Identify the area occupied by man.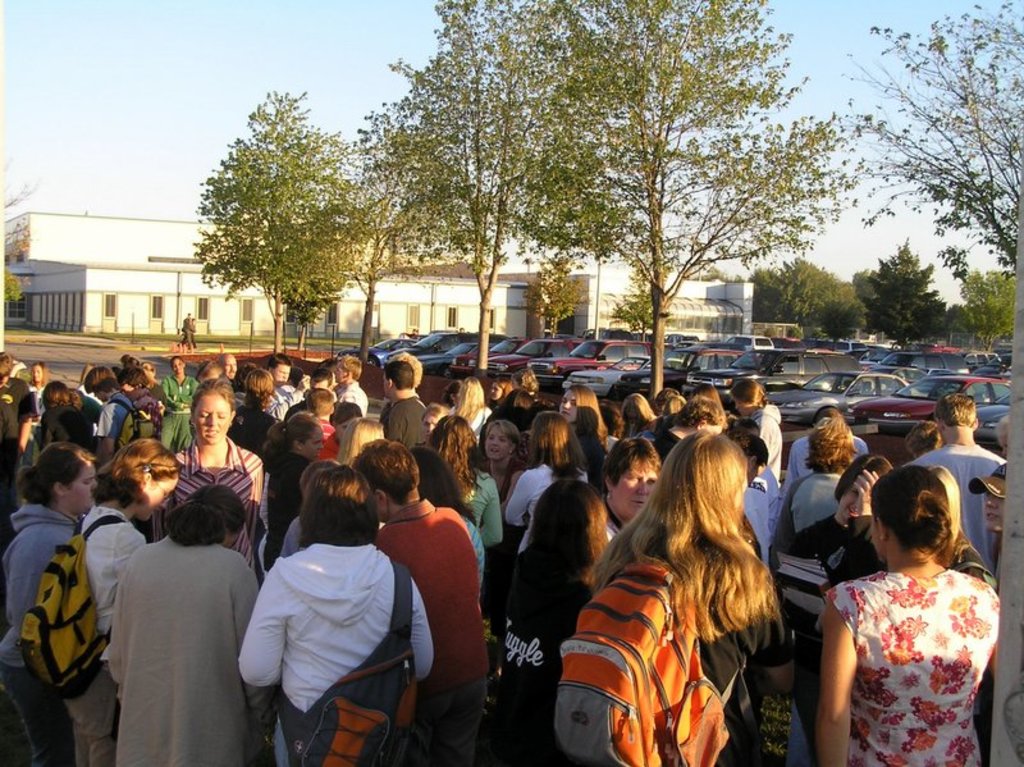
Area: 374 361 429 447.
